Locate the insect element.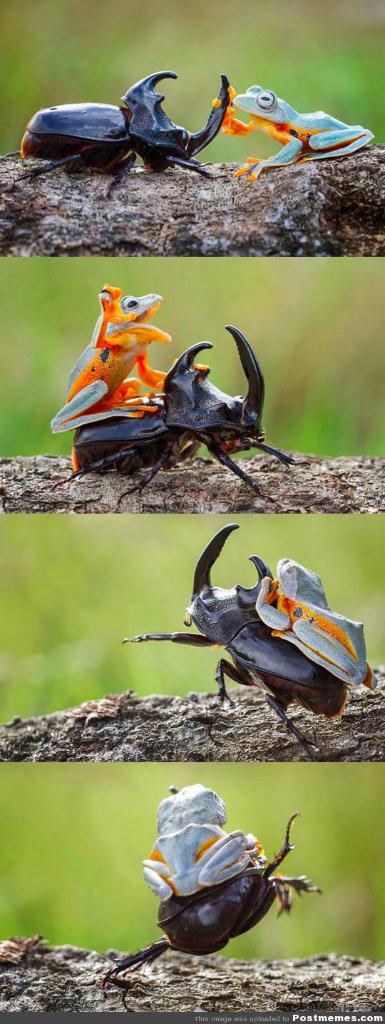
Element bbox: <box>124,526,346,763</box>.
